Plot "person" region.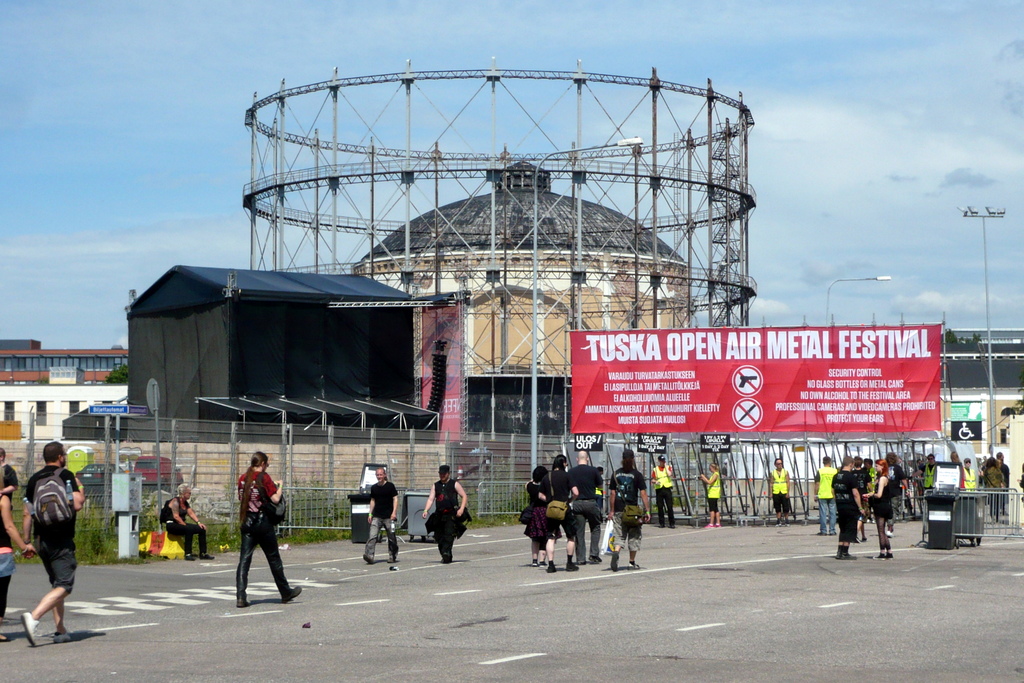
Plotted at region(995, 457, 1010, 484).
